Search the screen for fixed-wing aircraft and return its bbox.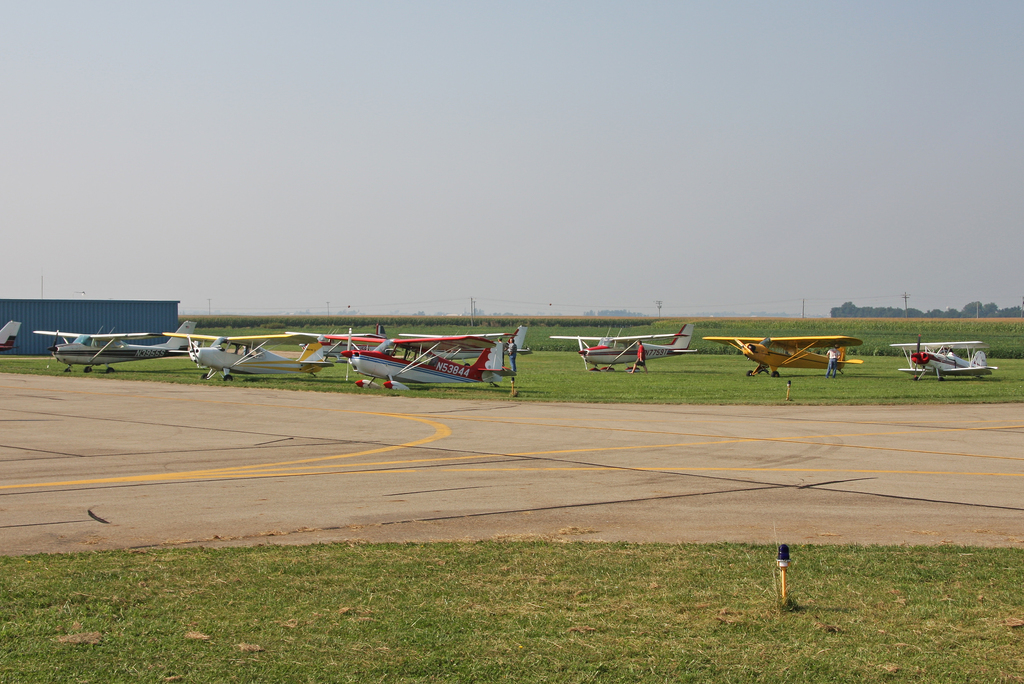
Found: x1=892, y1=333, x2=1000, y2=382.
